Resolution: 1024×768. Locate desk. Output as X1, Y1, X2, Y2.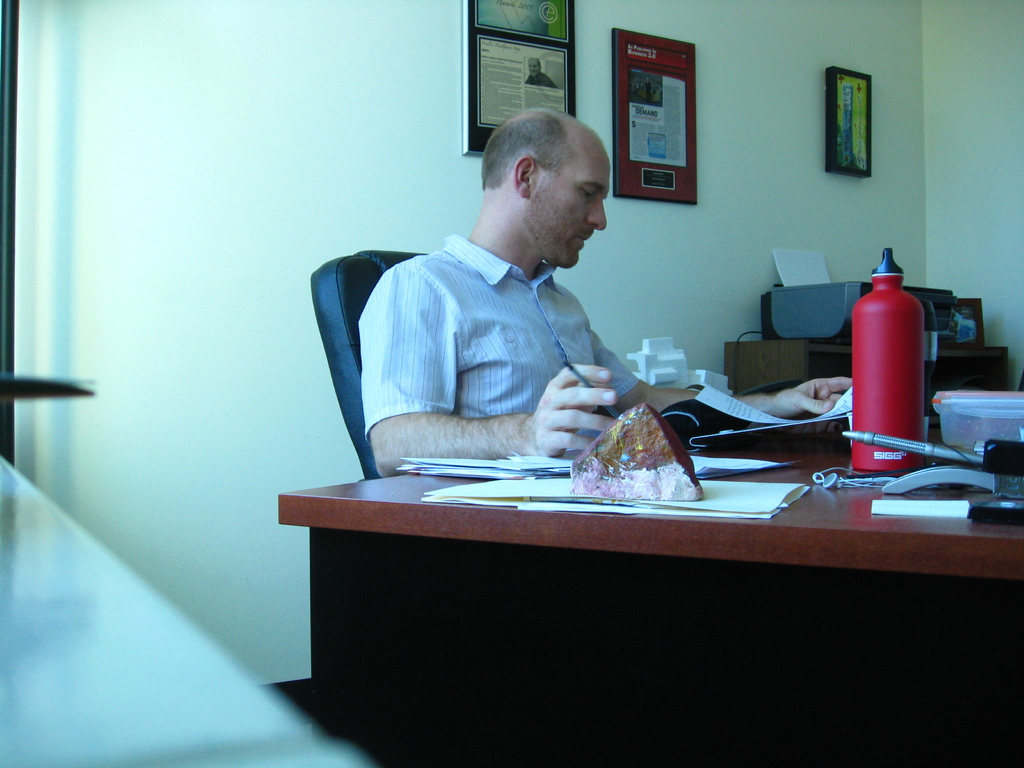
246, 368, 1023, 739.
